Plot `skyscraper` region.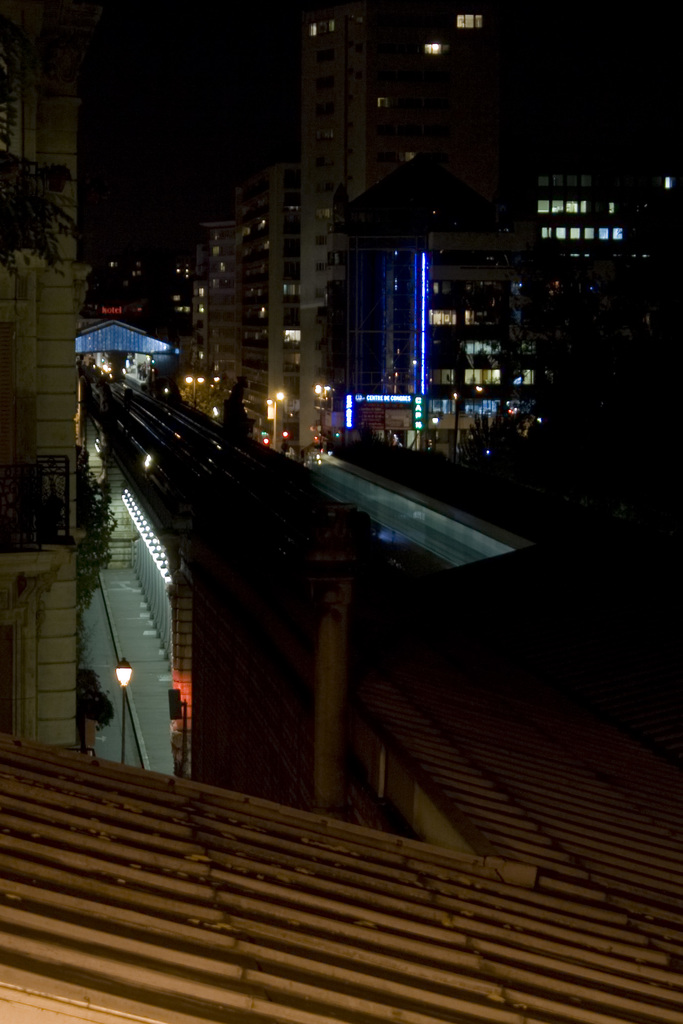
Plotted at rect(0, 7, 76, 756).
